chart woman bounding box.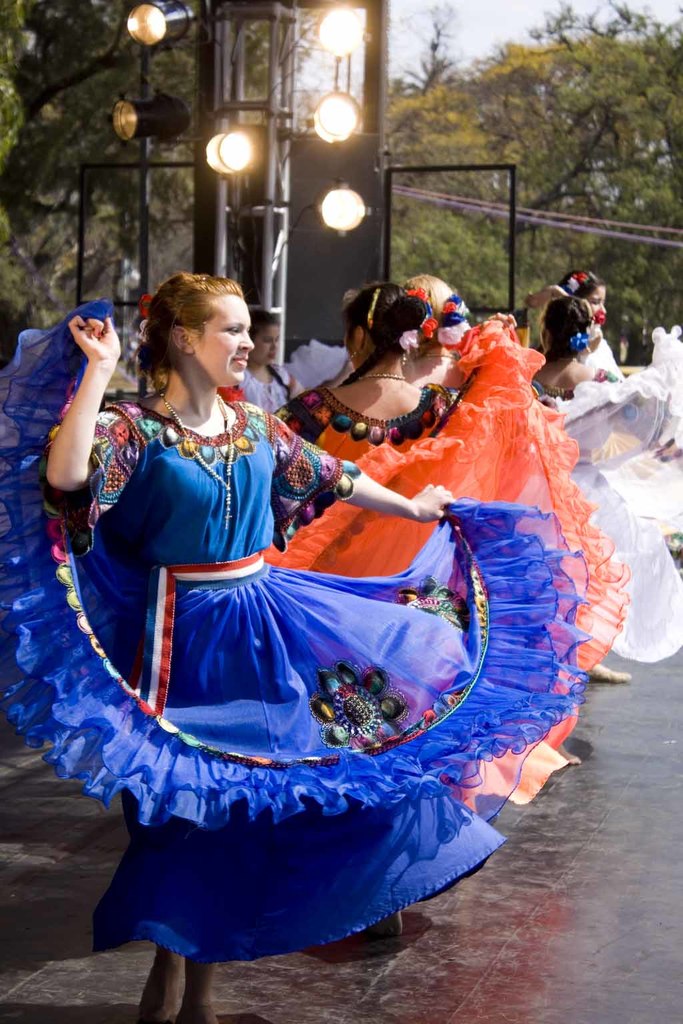
Charted: 0:275:595:1023.
